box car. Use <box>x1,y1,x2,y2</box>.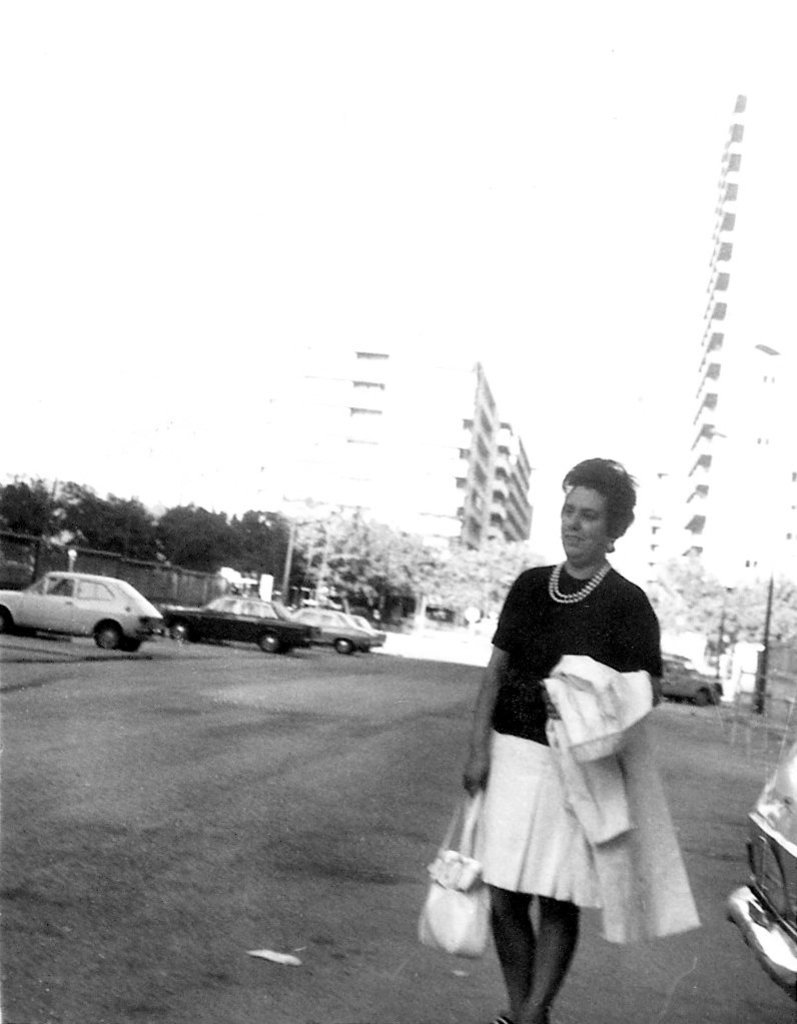
<box>294,607,372,660</box>.
